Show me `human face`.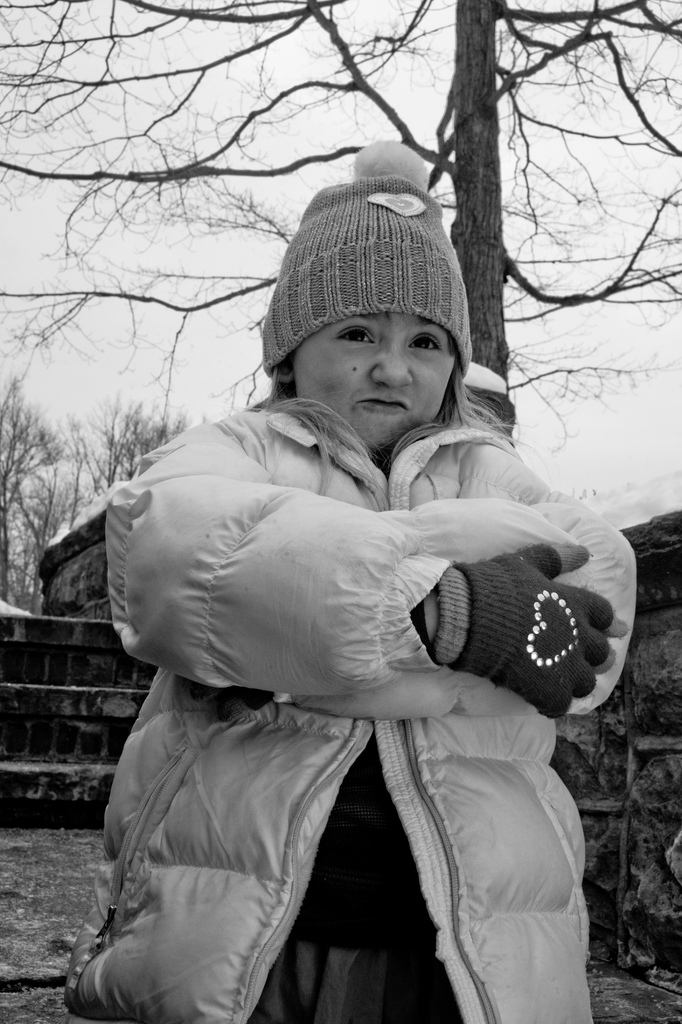
`human face` is here: crop(284, 307, 456, 445).
